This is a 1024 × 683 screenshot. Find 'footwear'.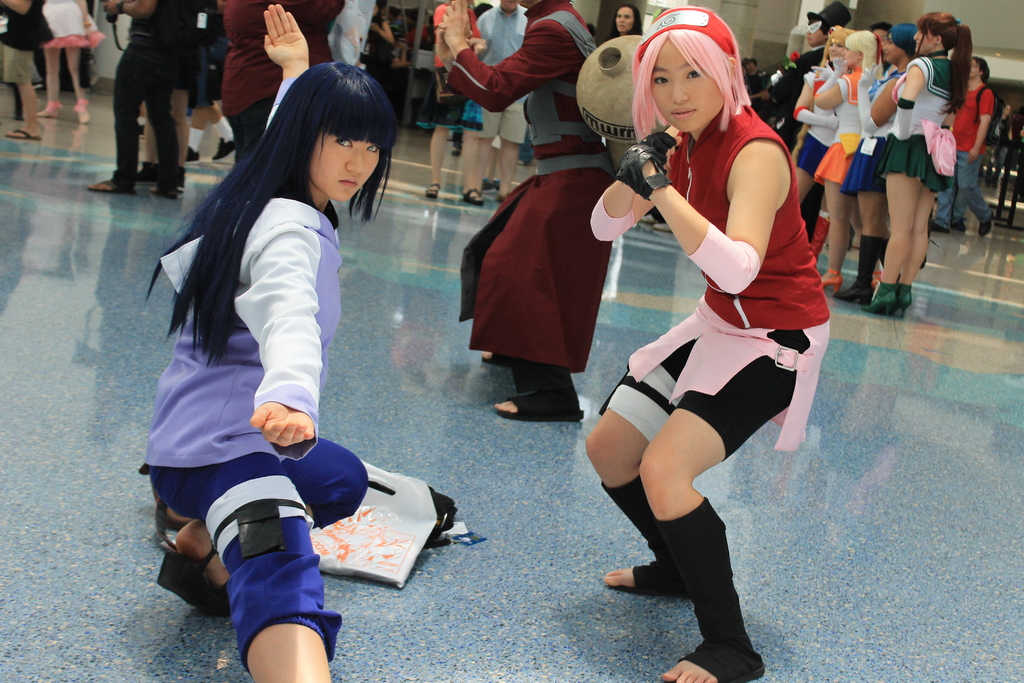
Bounding box: [138,167,150,181].
